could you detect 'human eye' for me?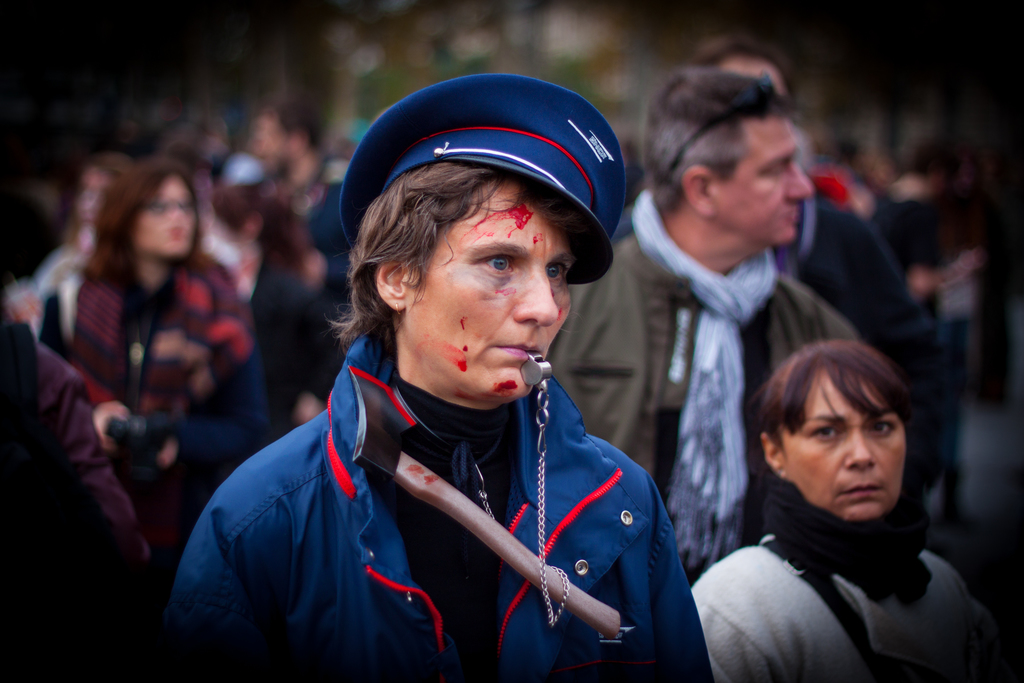
Detection result: left=467, top=249, right=517, bottom=284.
